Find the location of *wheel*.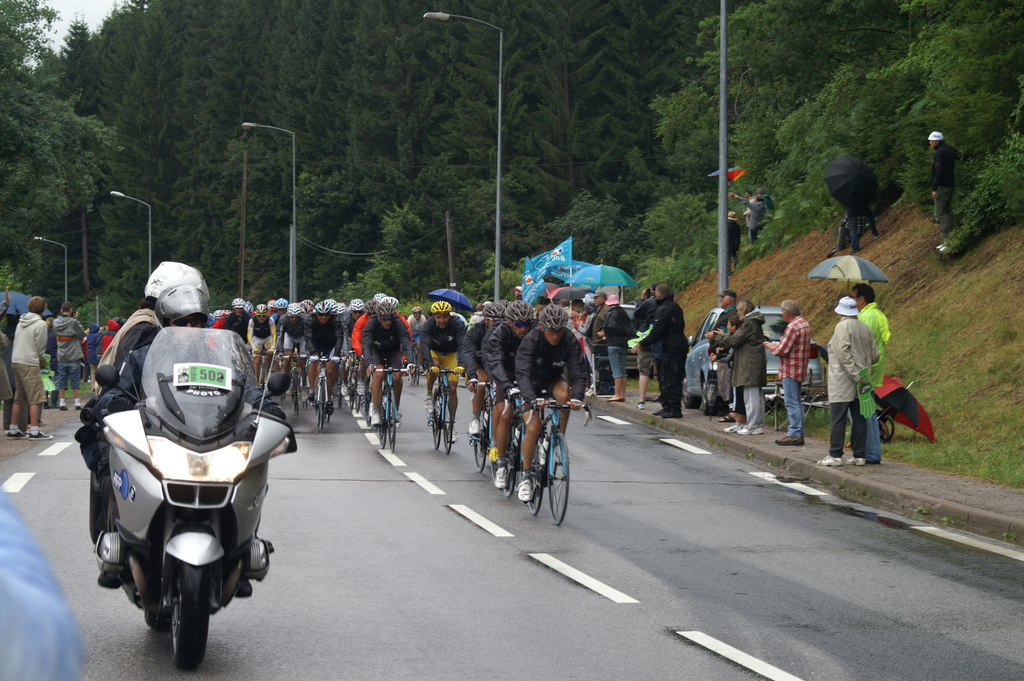
Location: BBox(344, 392, 355, 411).
